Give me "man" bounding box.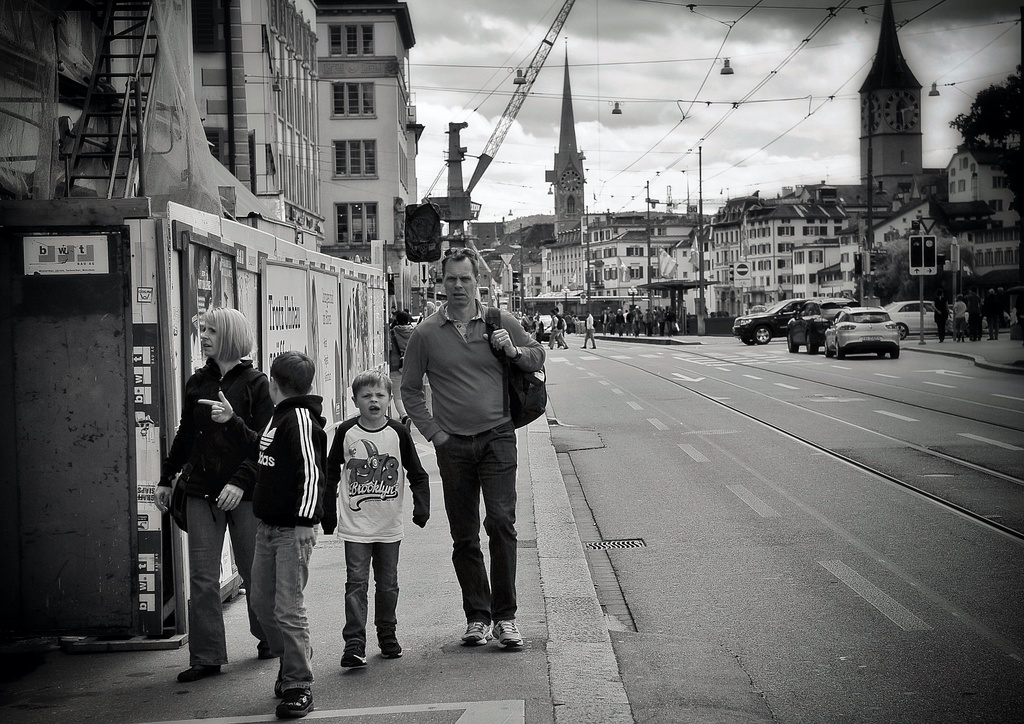
box=[399, 250, 545, 647].
